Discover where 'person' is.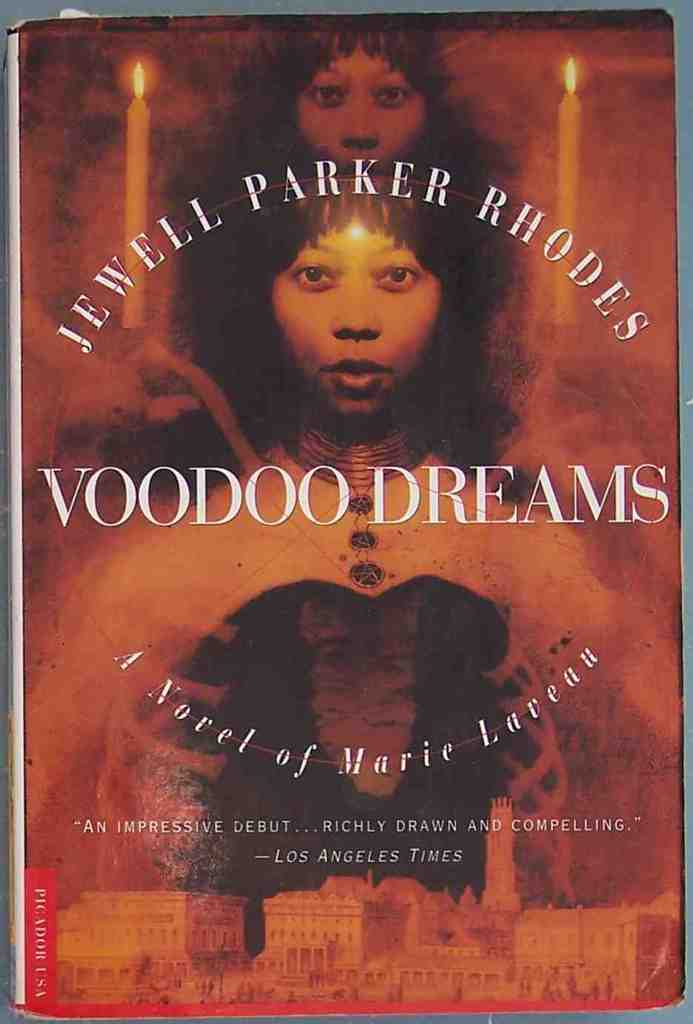
Discovered at x1=236 y1=22 x2=472 y2=179.
